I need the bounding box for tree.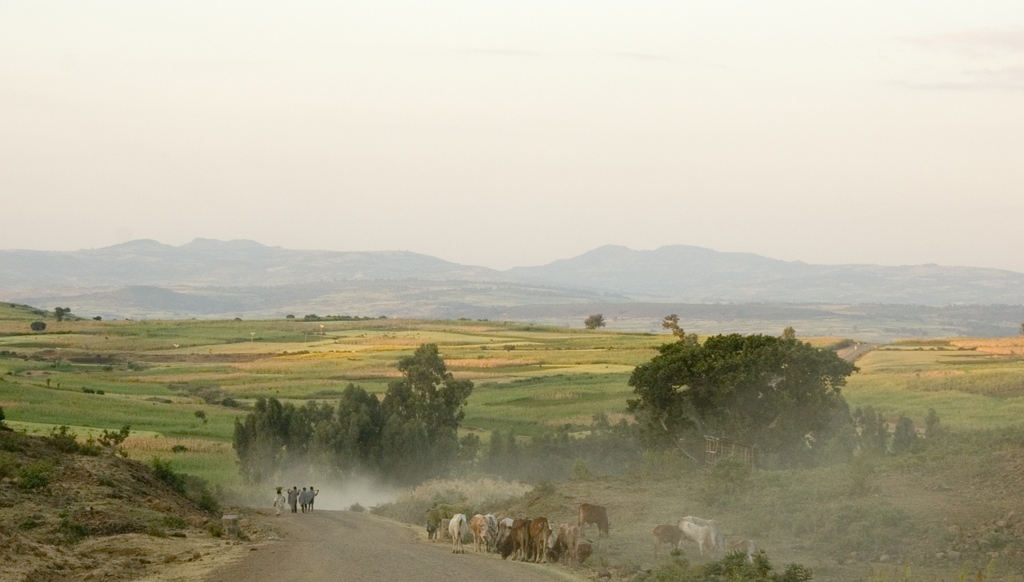
Here it is: box=[890, 414, 916, 457].
